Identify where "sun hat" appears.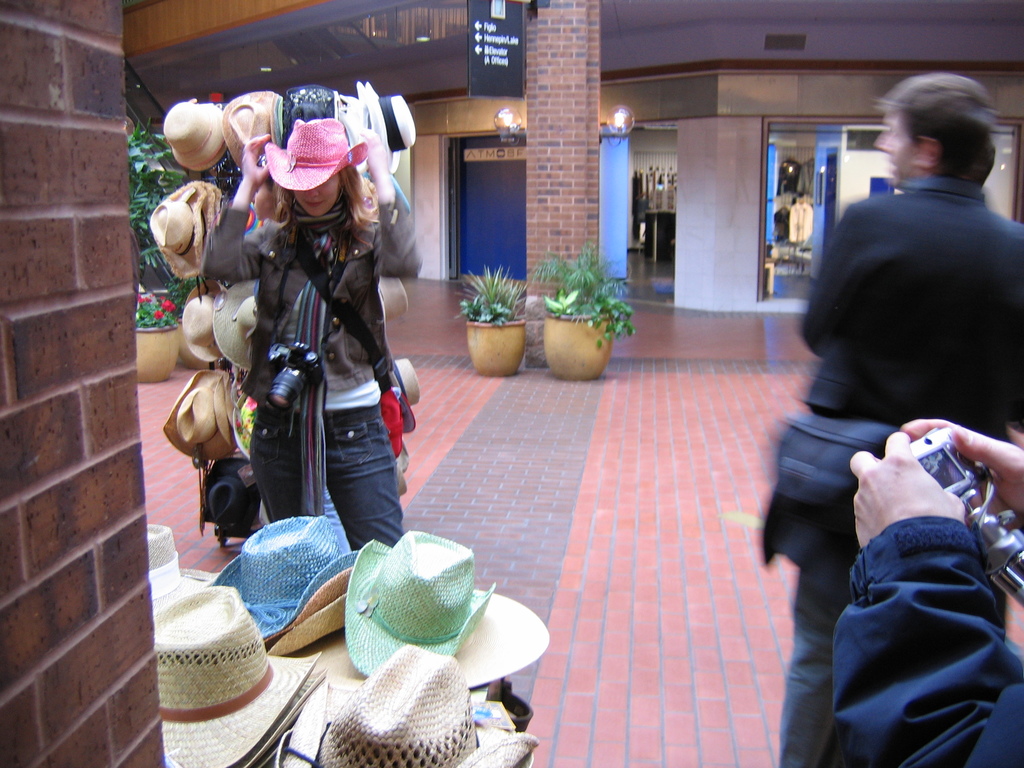
Appears at <box>373,270,412,338</box>.
